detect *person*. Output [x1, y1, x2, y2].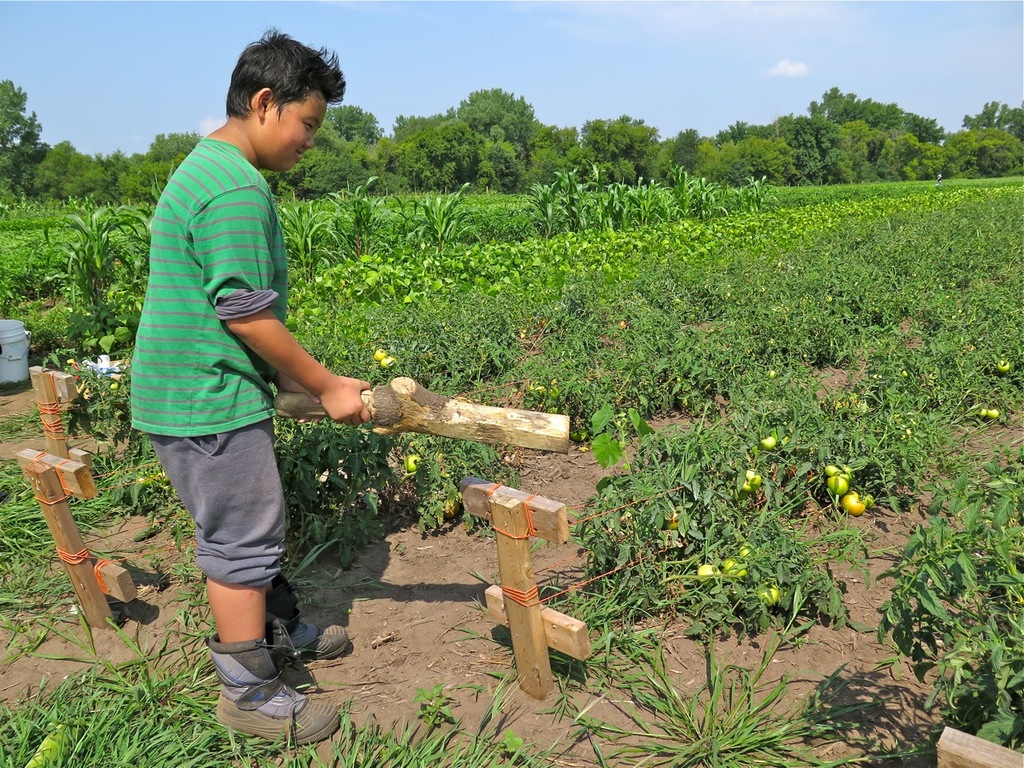
[130, 30, 375, 746].
